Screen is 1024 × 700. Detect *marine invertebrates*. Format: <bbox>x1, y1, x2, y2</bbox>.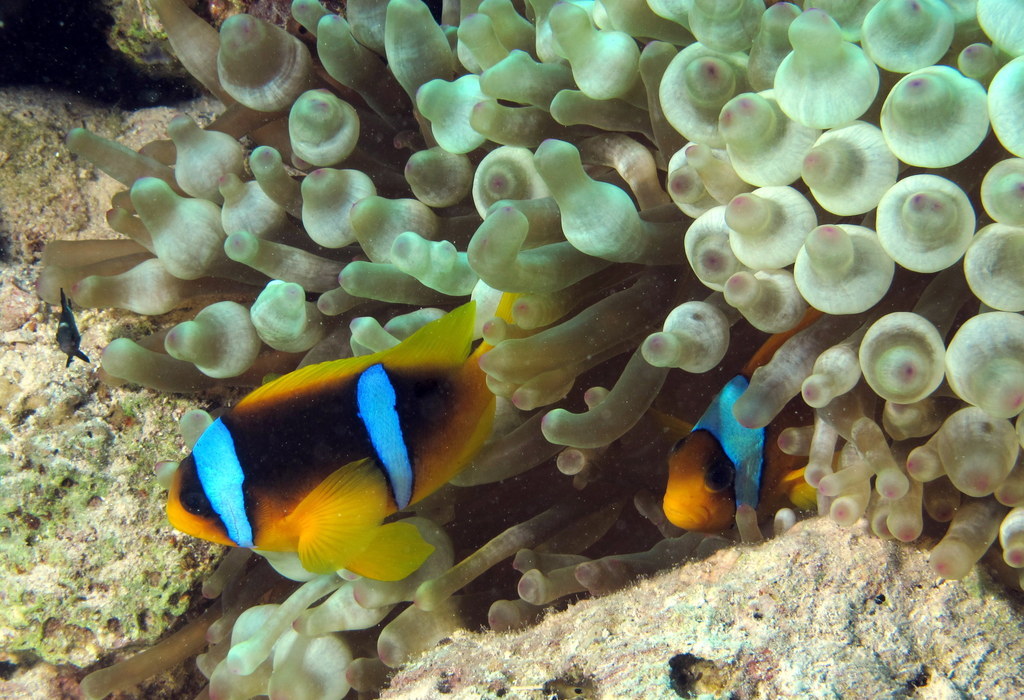
<bbox>165, 288, 507, 587</bbox>.
